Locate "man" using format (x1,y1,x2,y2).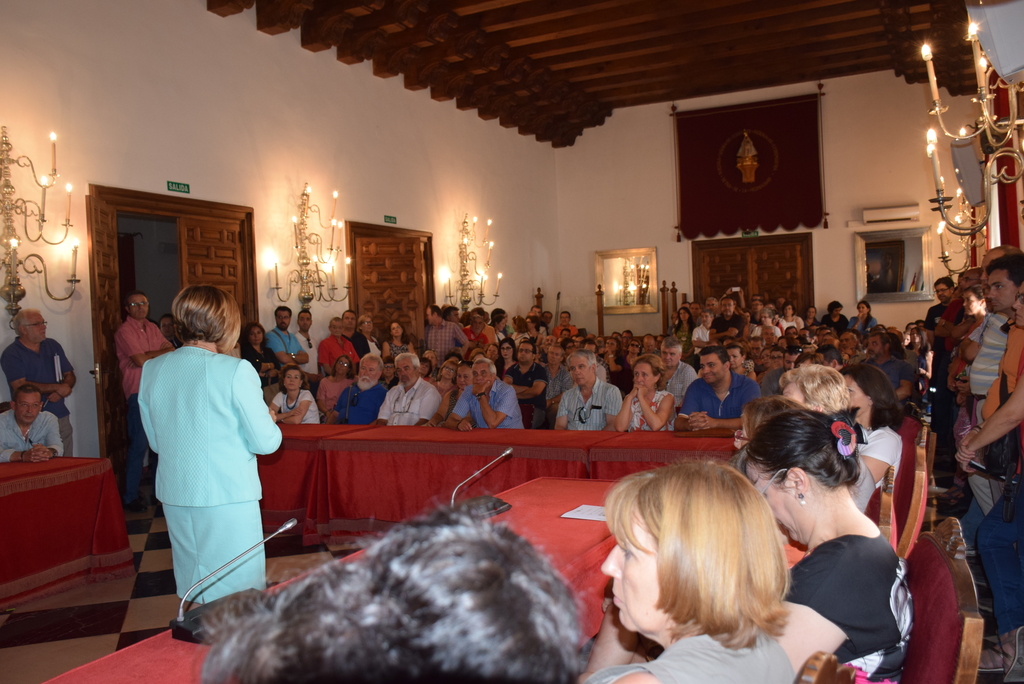
(965,253,1023,516).
